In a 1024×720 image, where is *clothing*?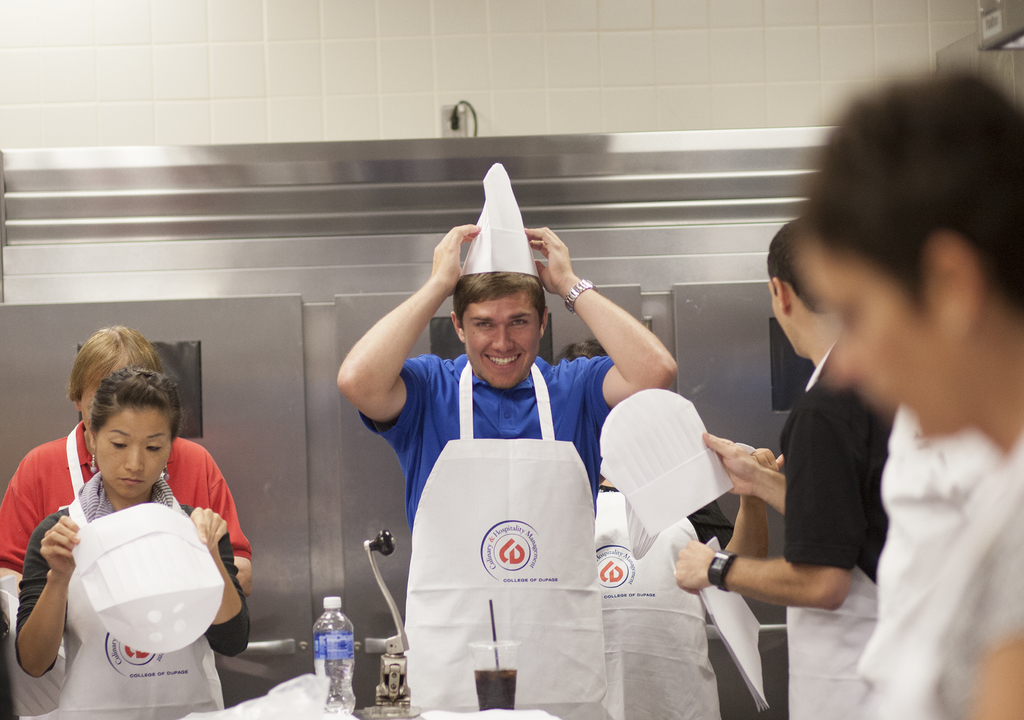
bbox=[783, 327, 904, 719].
